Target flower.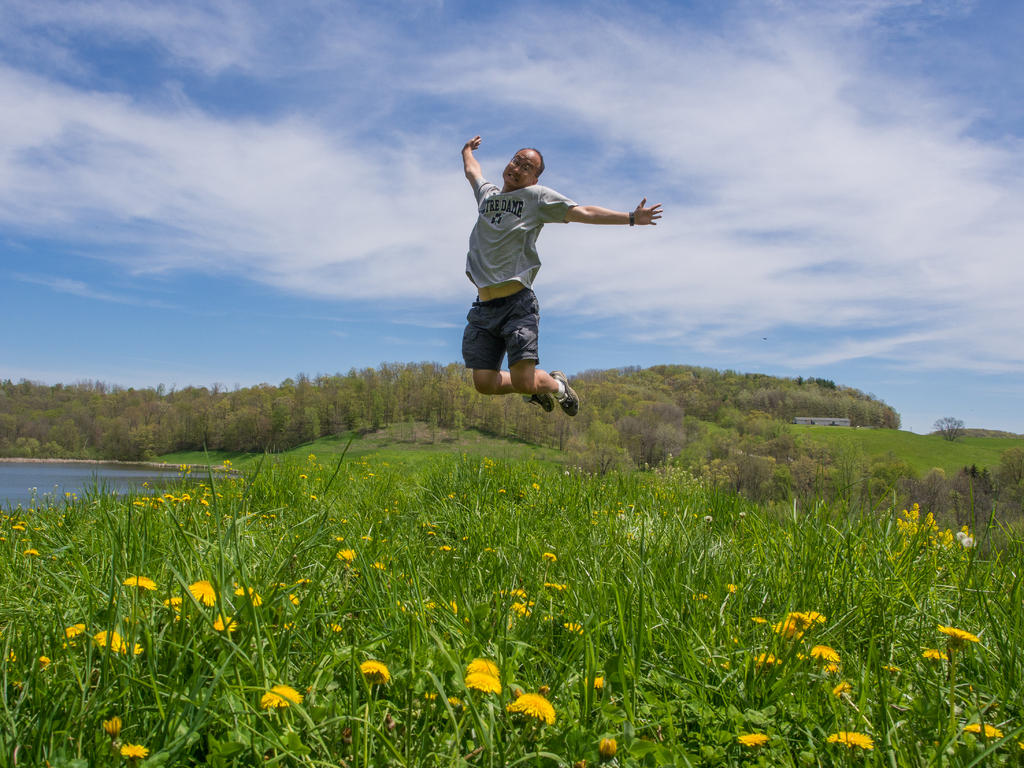
Target region: 163 595 181 621.
